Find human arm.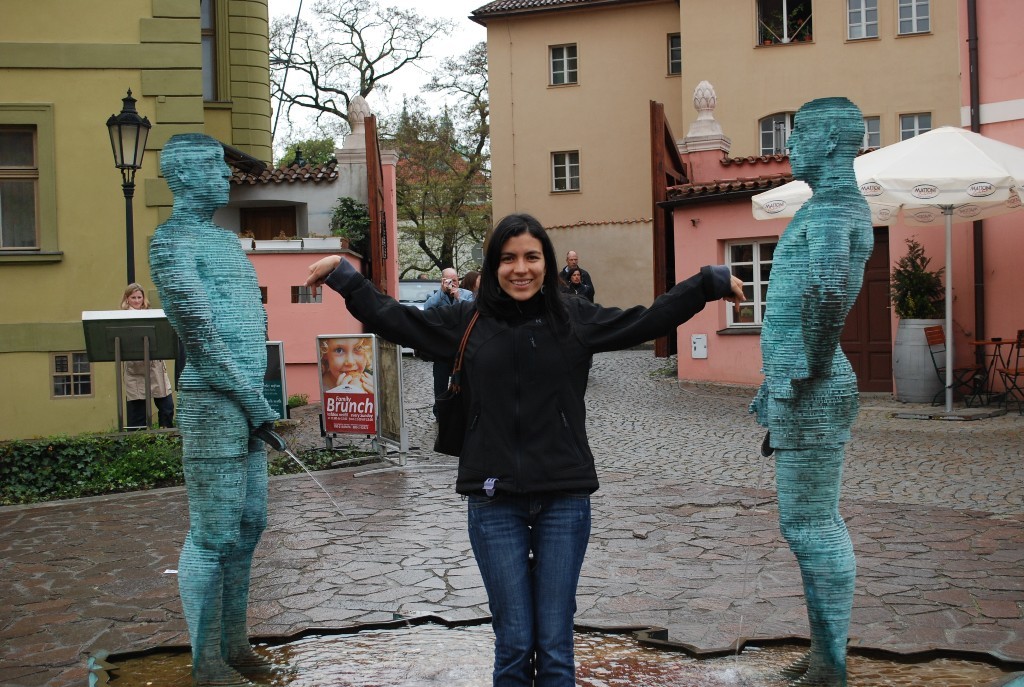
left=446, top=274, right=475, bottom=305.
